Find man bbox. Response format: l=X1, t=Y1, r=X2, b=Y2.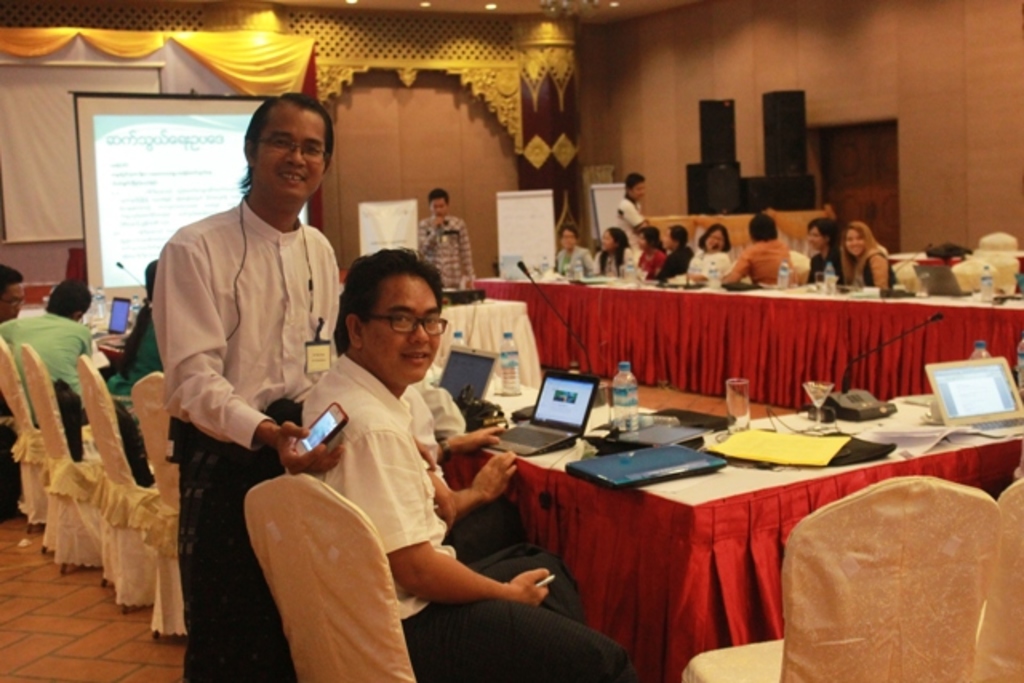
l=726, t=211, r=802, b=286.
